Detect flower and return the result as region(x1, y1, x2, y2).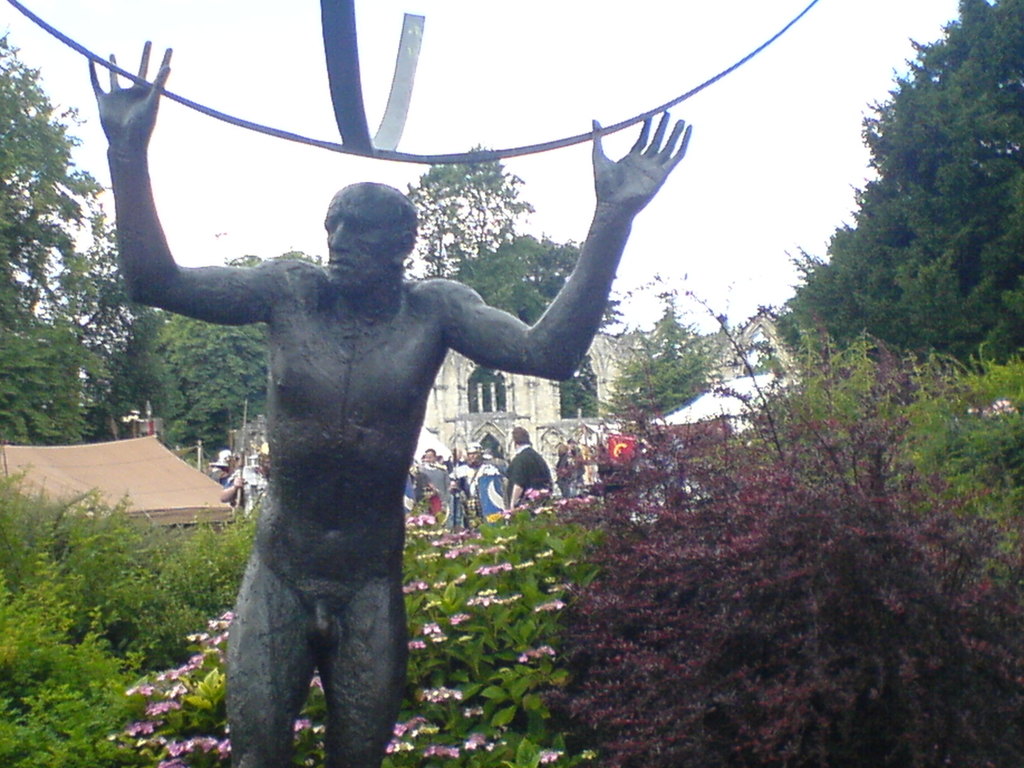
region(409, 639, 428, 653).
